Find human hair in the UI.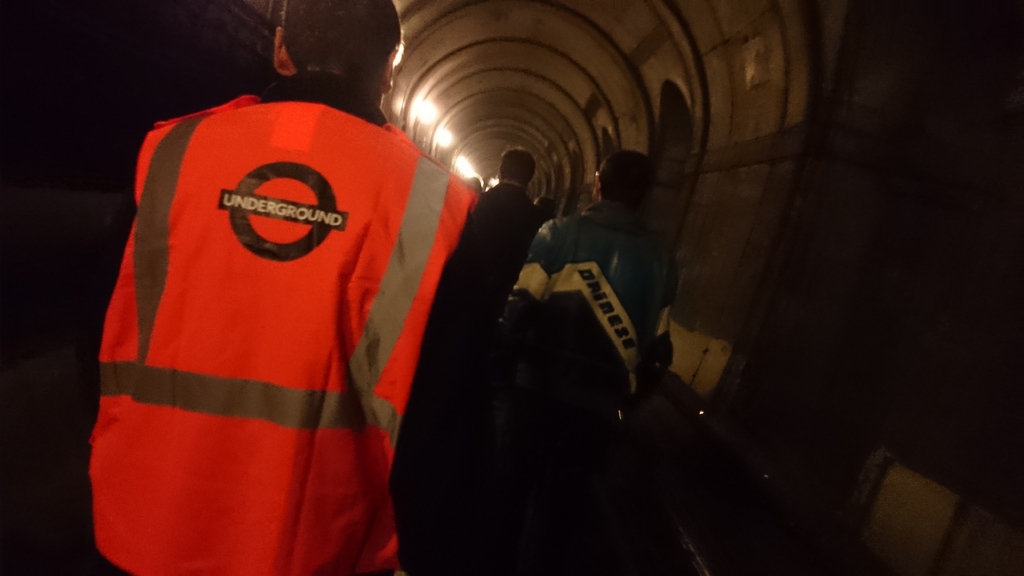
UI element at <box>502,146,540,182</box>.
